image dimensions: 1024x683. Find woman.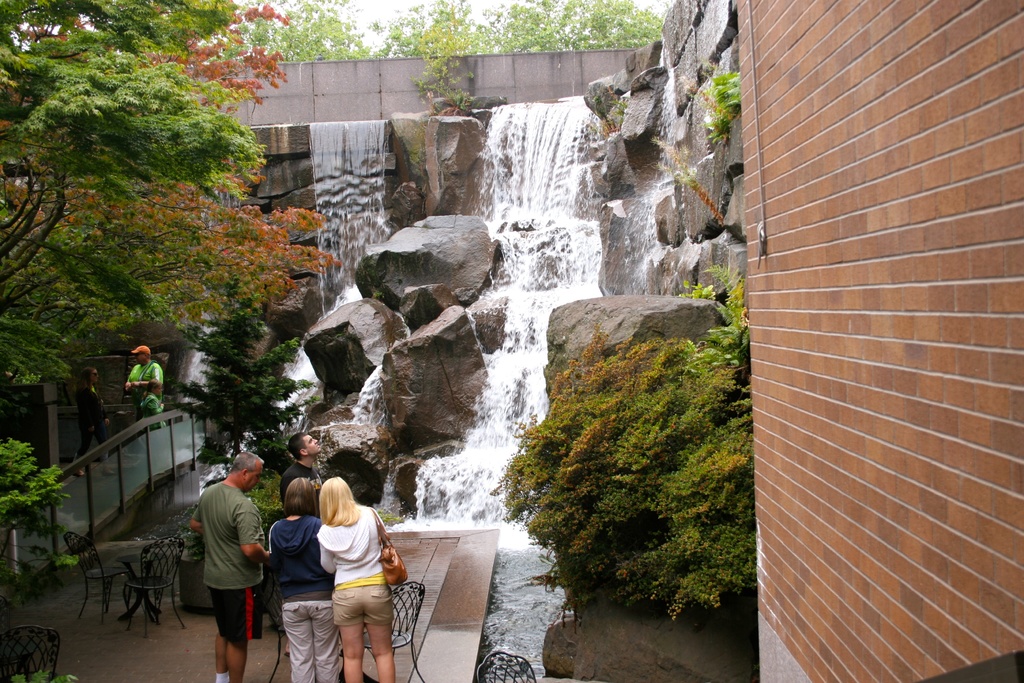
<bbox>268, 476, 341, 682</bbox>.
